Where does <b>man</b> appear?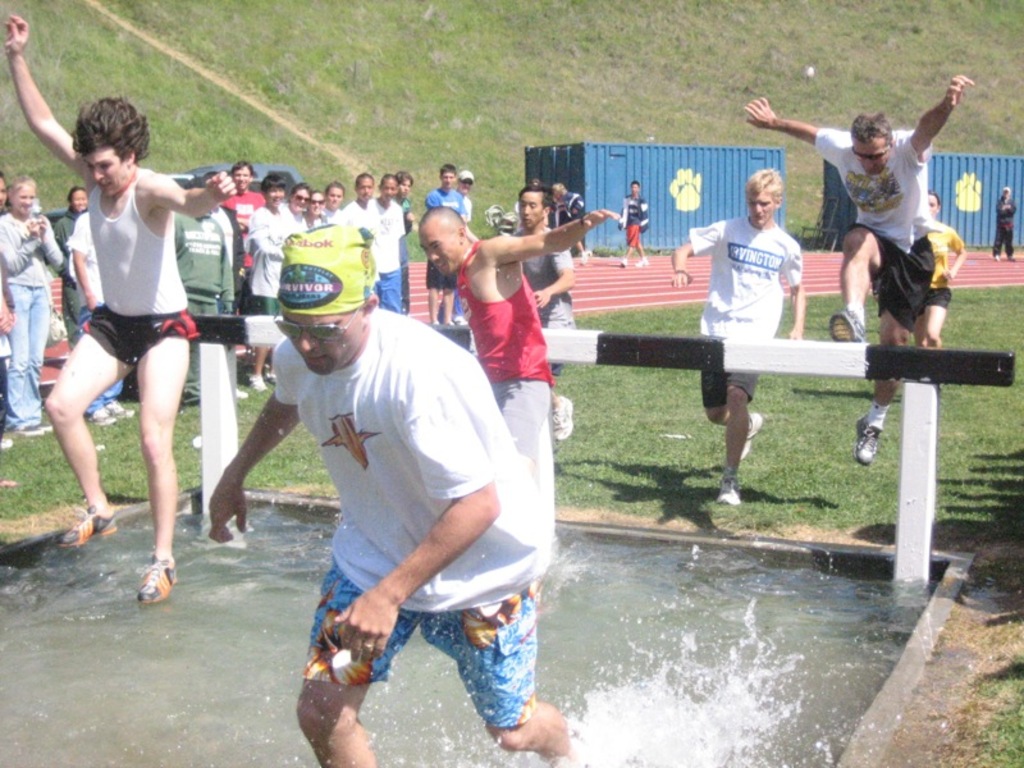
Appears at bbox=[425, 165, 463, 326].
